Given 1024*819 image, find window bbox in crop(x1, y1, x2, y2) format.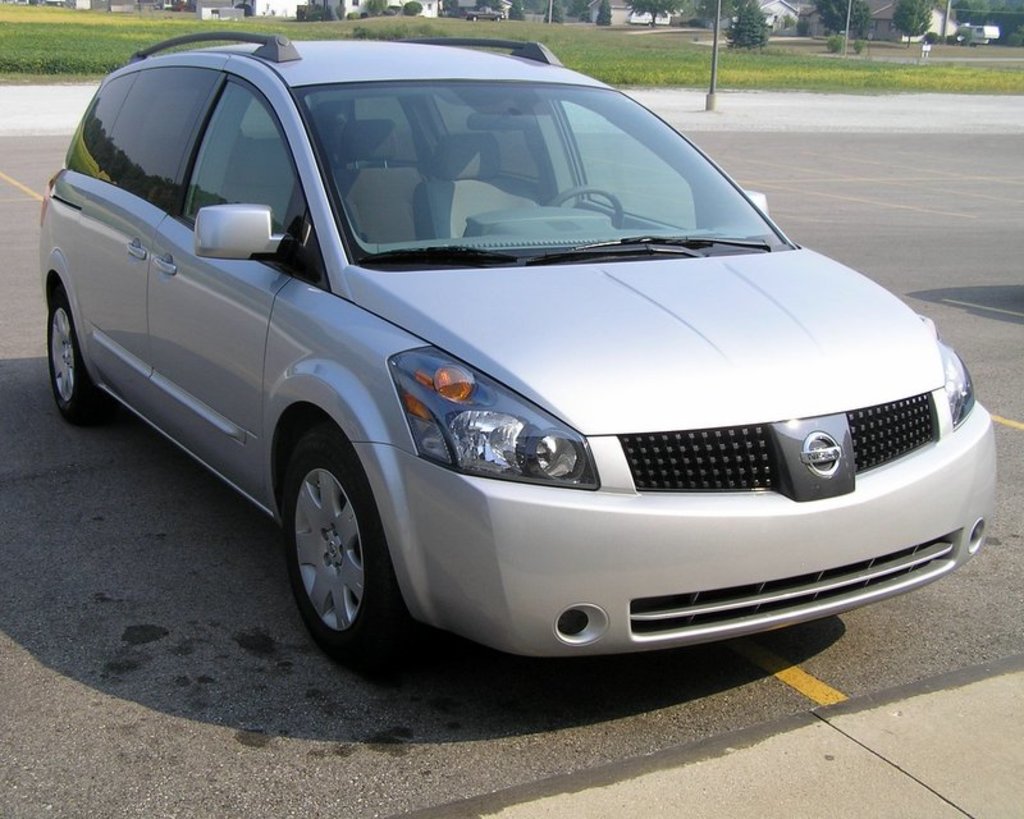
crop(351, 0, 362, 5).
